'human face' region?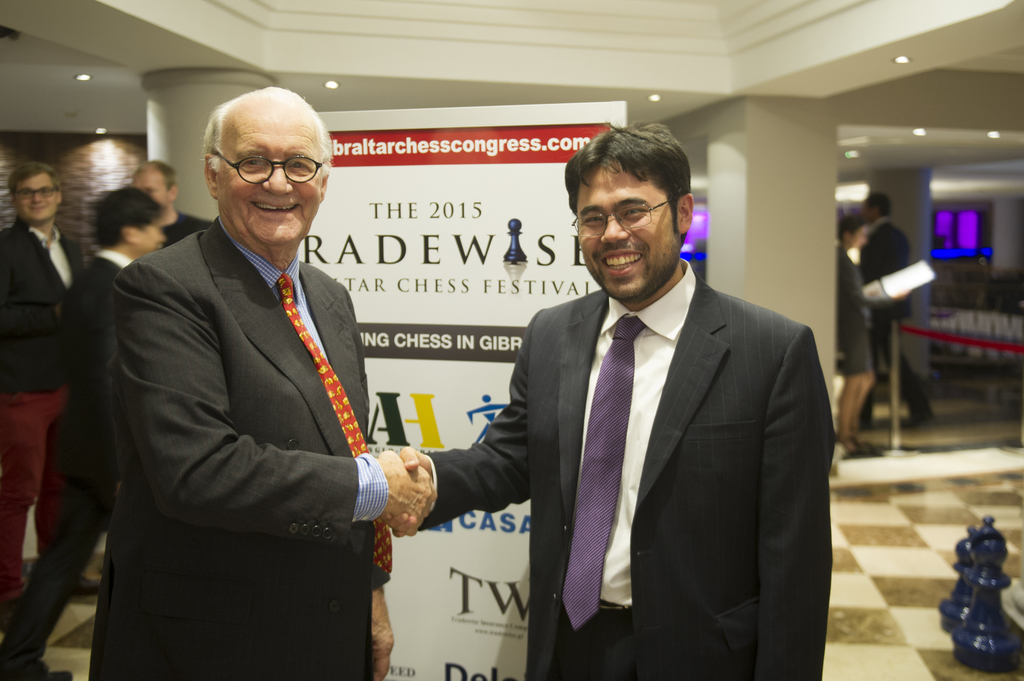
pyautogui.locateOnScreen(571, 166, 681, 301)
